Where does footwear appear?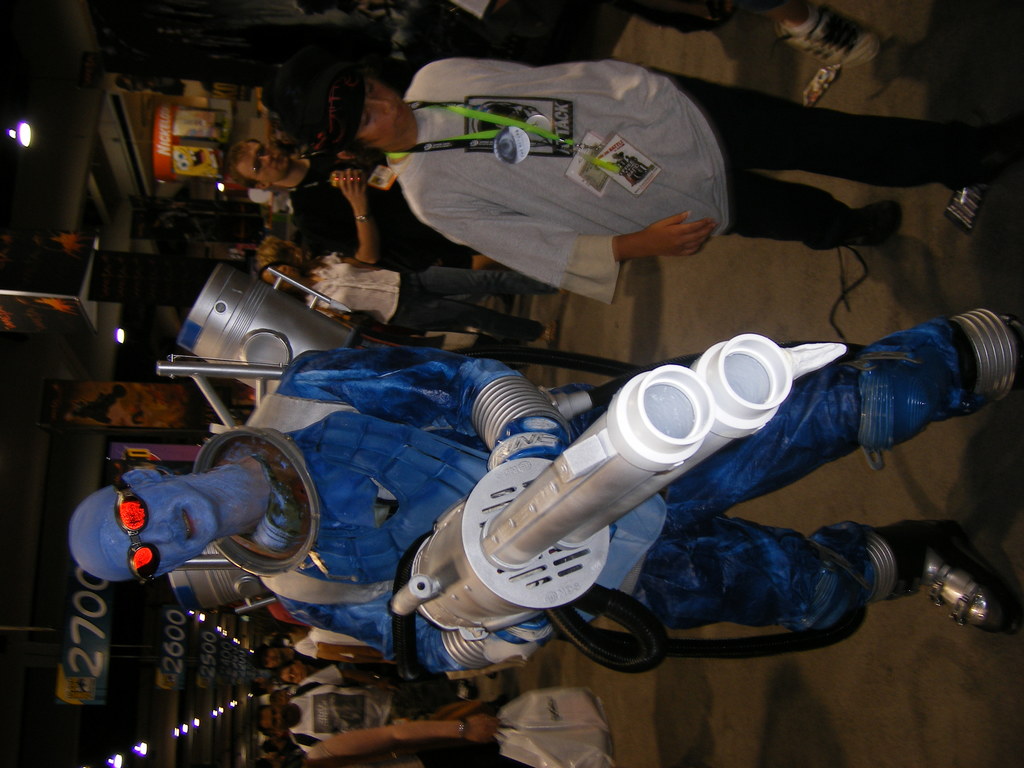
Appears at x1=864, y1=520, x2=1023, y2=645.
